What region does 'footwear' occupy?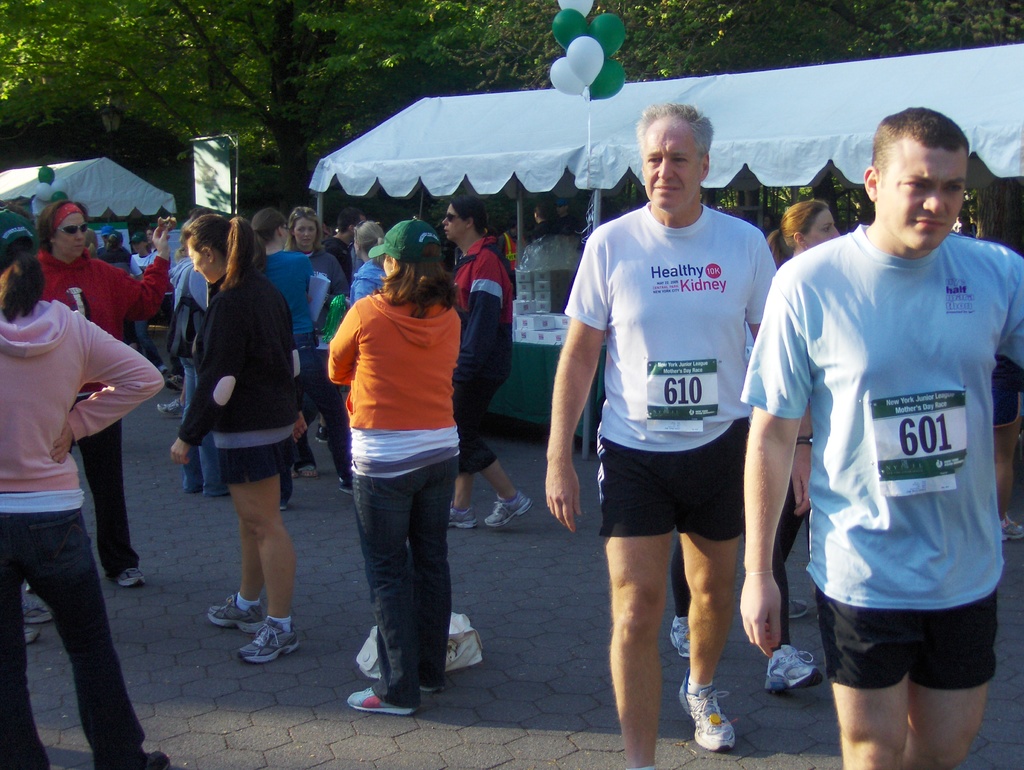
{"x1": 317, "y1": 417, "x2": 330, "y2": 445}.
